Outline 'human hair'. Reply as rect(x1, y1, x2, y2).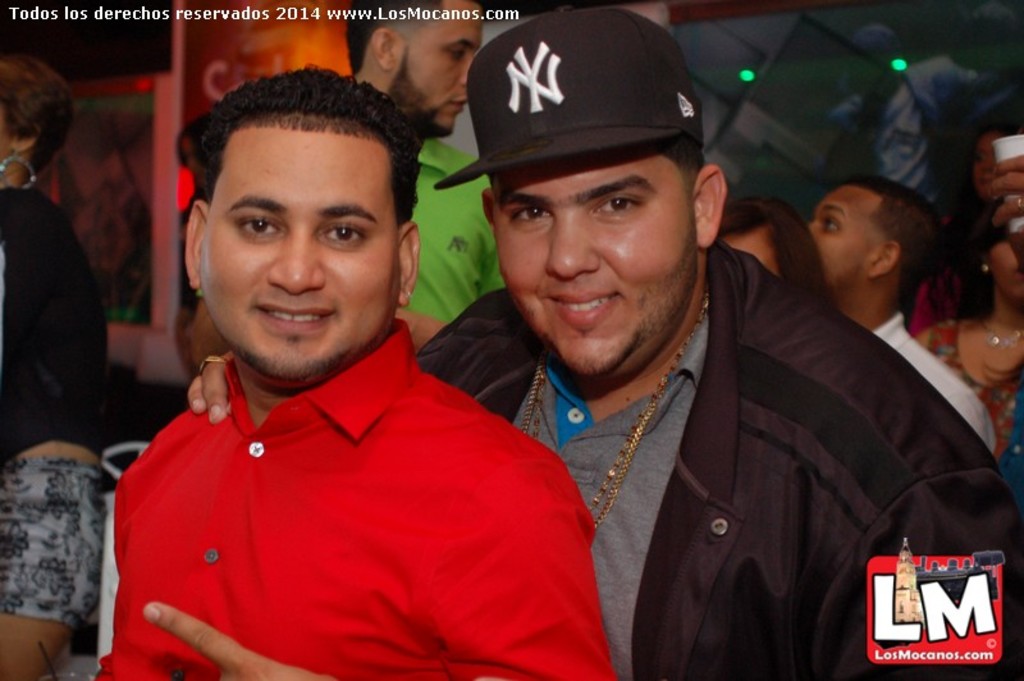
rect(977, 124, 1019, 137).
